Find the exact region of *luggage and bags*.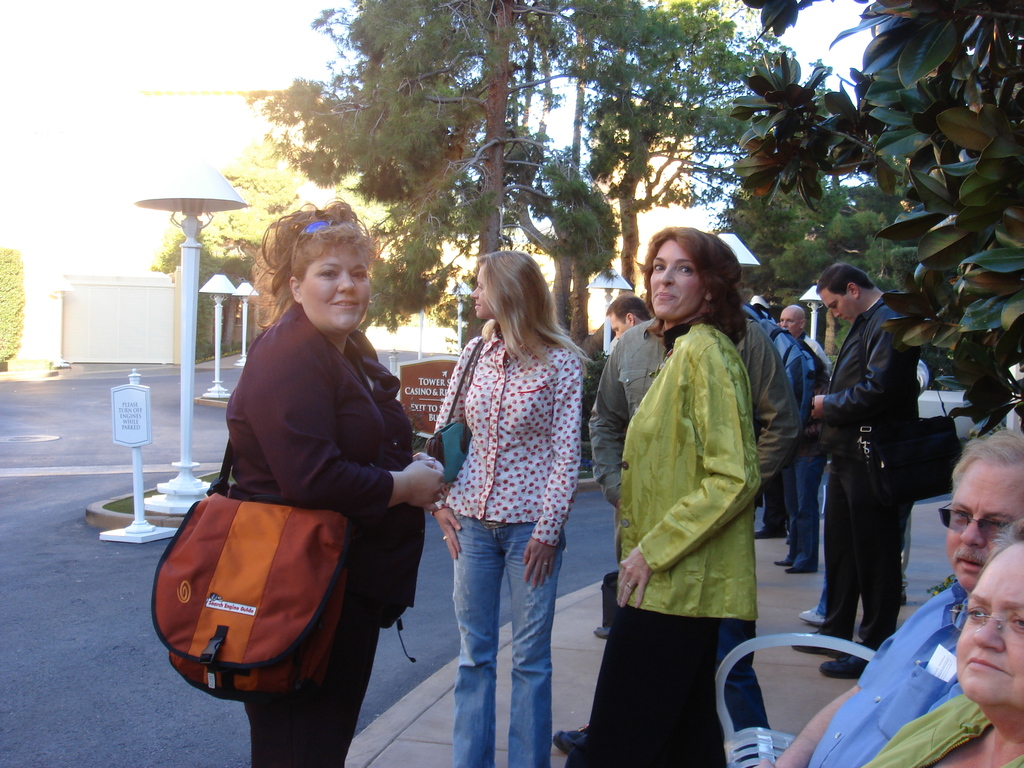
Exact region: 141,457,356,720.
